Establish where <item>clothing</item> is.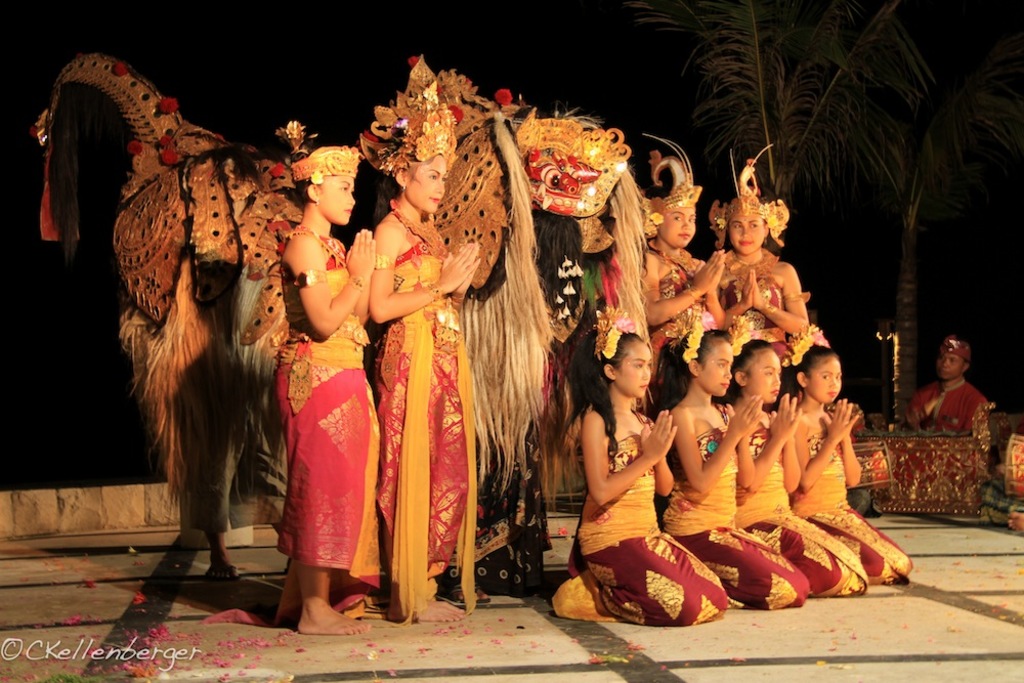
Established at crop(717, 254, 795, 360).
